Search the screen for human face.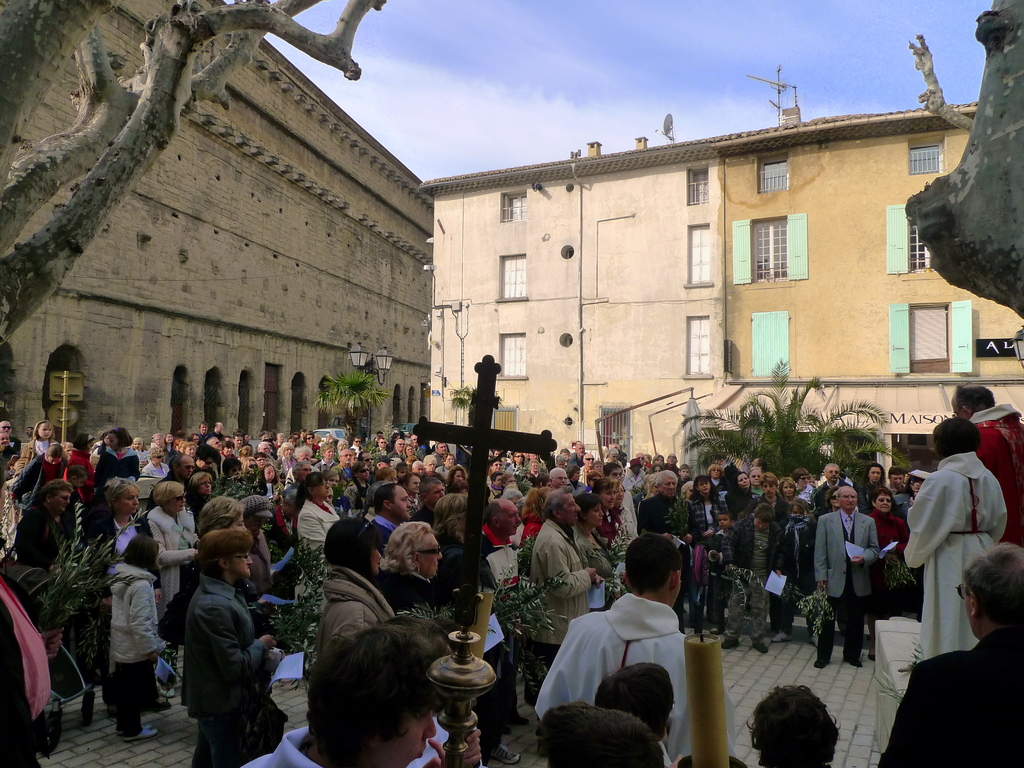
Found at BBox(380, 438, 387, 446).
